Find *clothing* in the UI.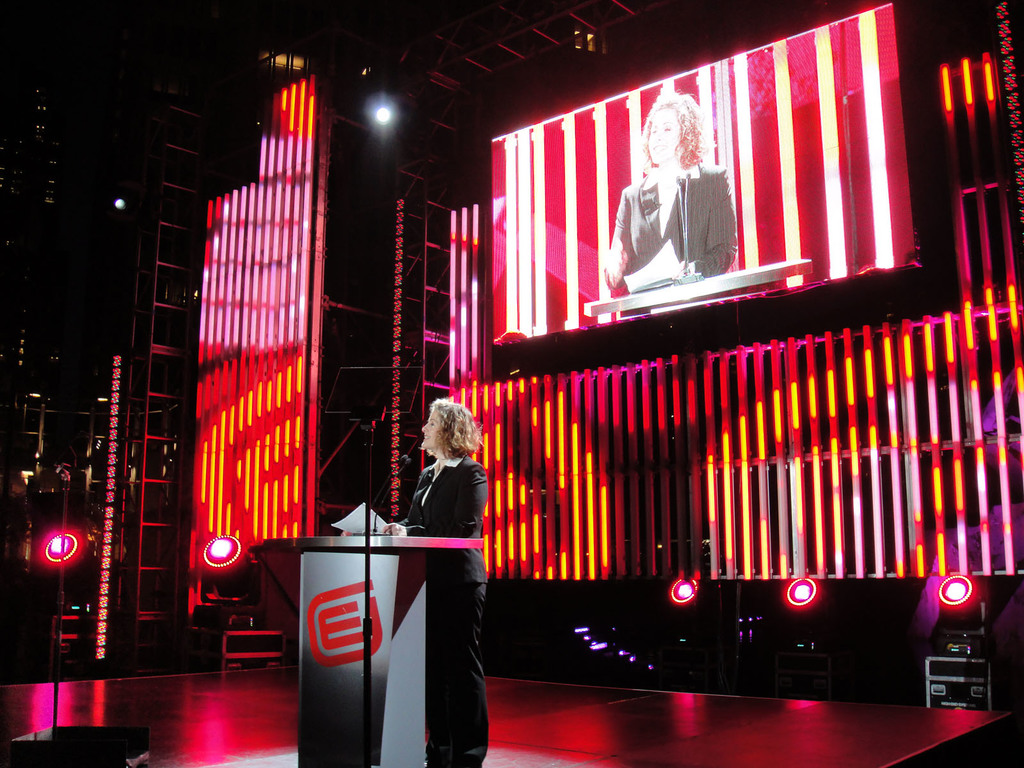
UI element at rect(387, 449, 487, 767).
